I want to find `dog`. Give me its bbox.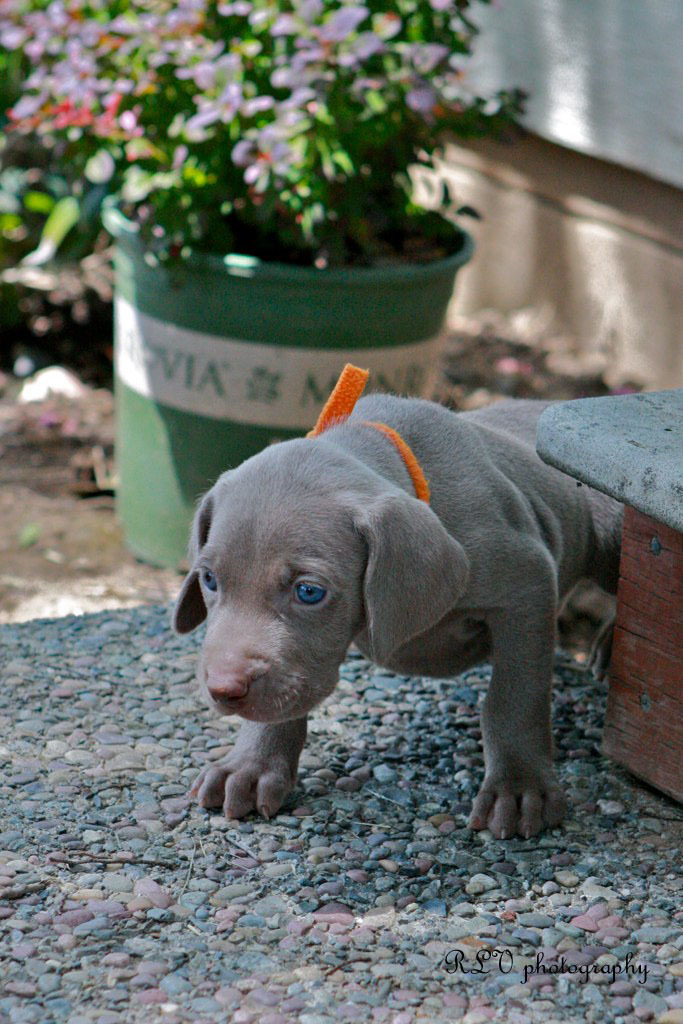
pyautogui.locateOnScreen(174, 391, 628, 838).
